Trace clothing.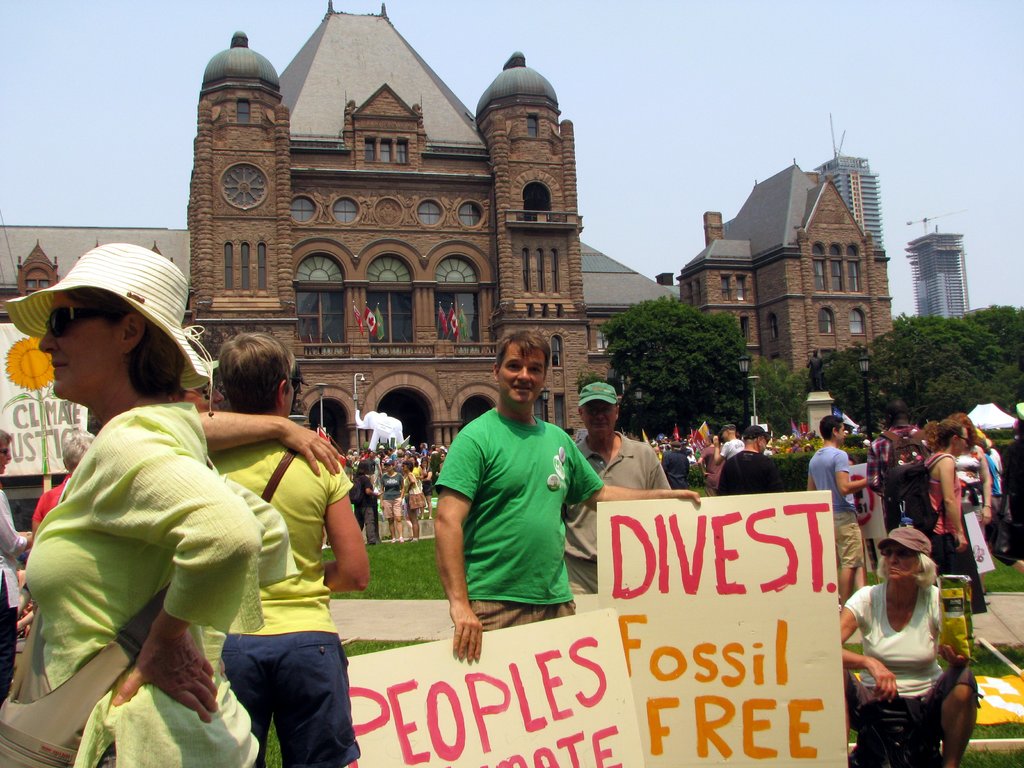
Traced to box(700, 444, 721, 503).
